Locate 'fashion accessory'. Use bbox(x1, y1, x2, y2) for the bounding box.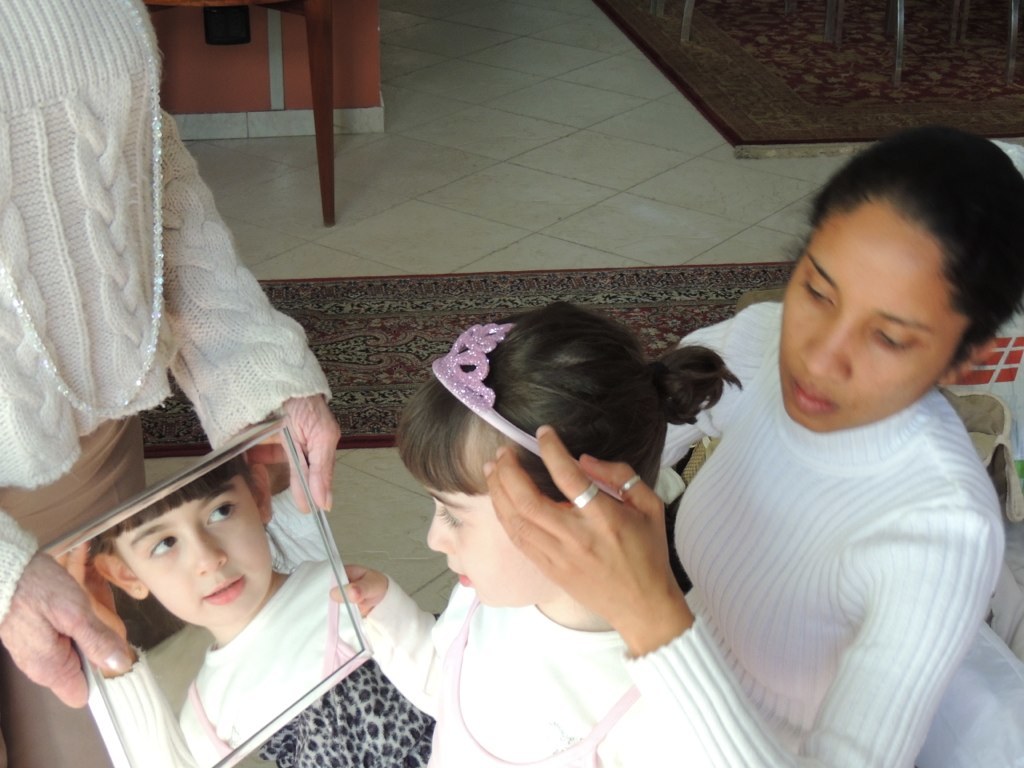
bbox(569, 478, 604, 511).
